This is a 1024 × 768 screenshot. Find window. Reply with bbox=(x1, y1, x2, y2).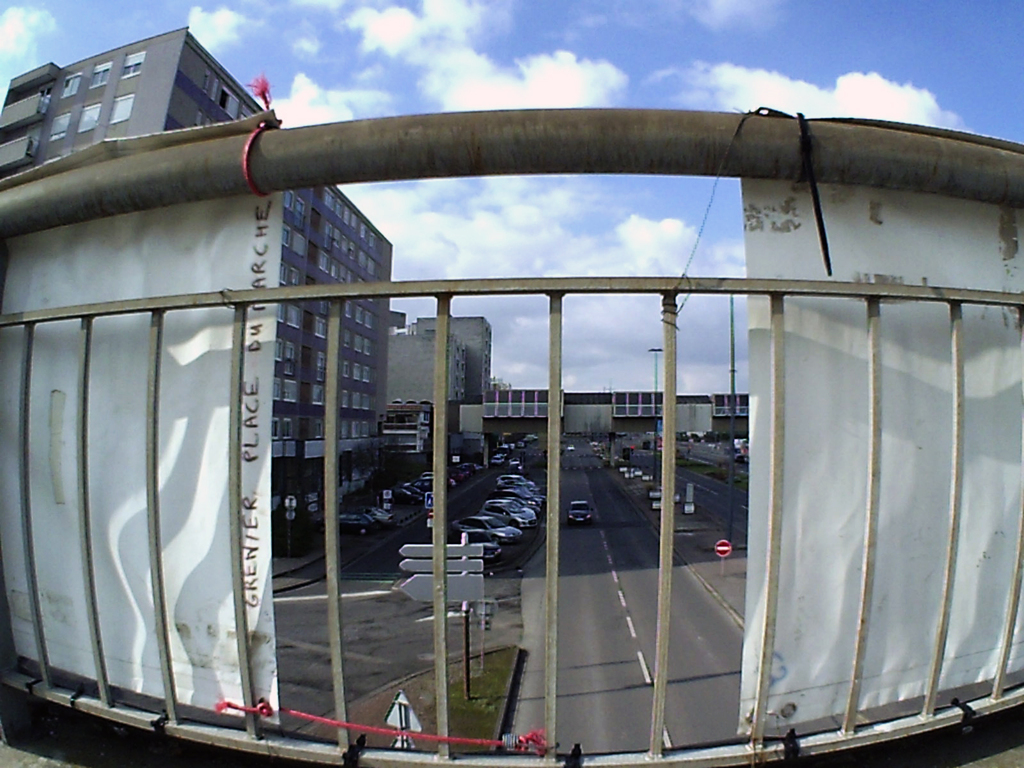
bbox=(341, 419, 381, 445).
